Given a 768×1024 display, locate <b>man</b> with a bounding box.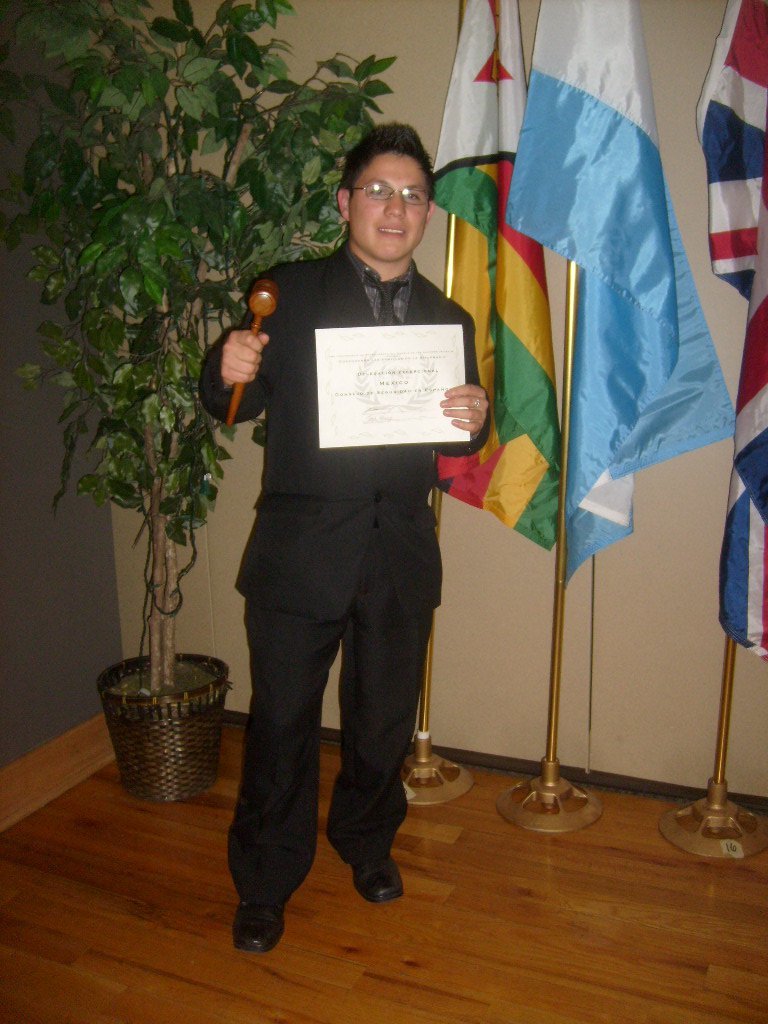
Located: {"left": 195, "top": 98, "right": 507, "bottom": 911}.
